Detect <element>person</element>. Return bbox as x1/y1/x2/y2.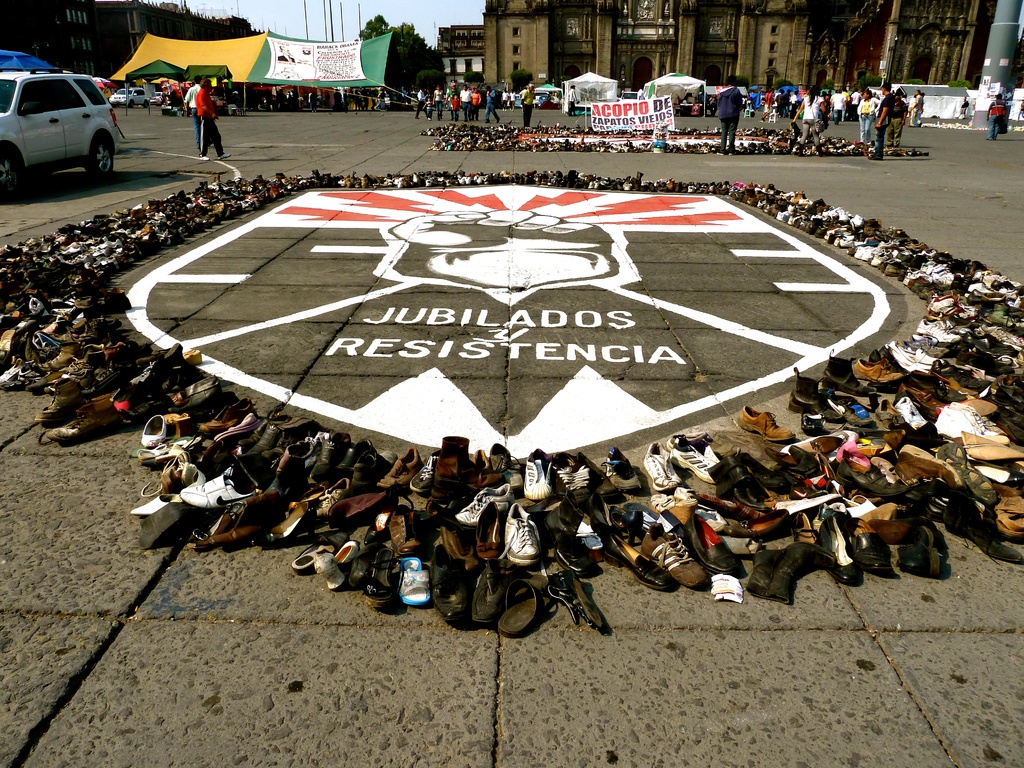
867/81/893/162.
